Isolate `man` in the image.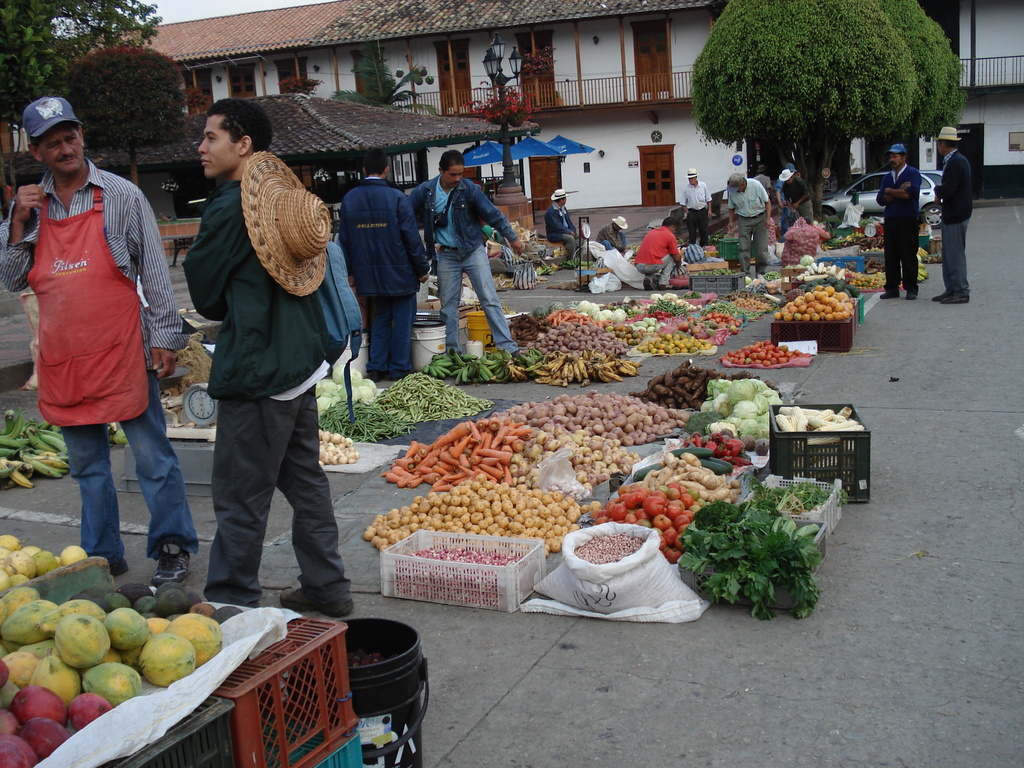
Isolated region: <box>779,170,816,227</box>.
